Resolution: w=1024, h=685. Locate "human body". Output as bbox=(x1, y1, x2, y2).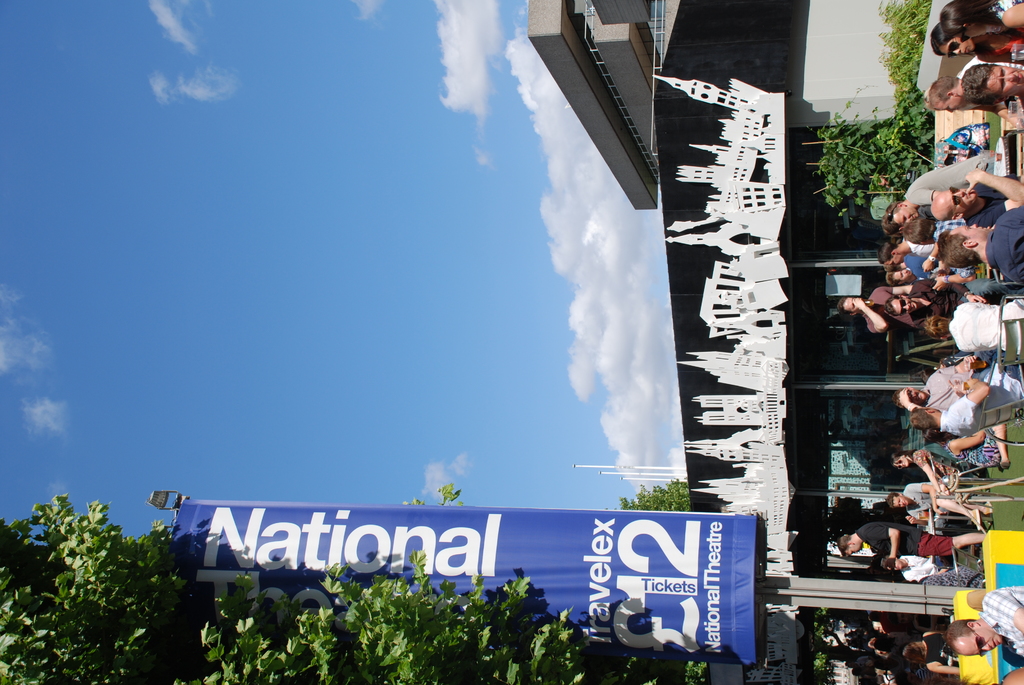
bbox=(934, 206, 1023, 288).
